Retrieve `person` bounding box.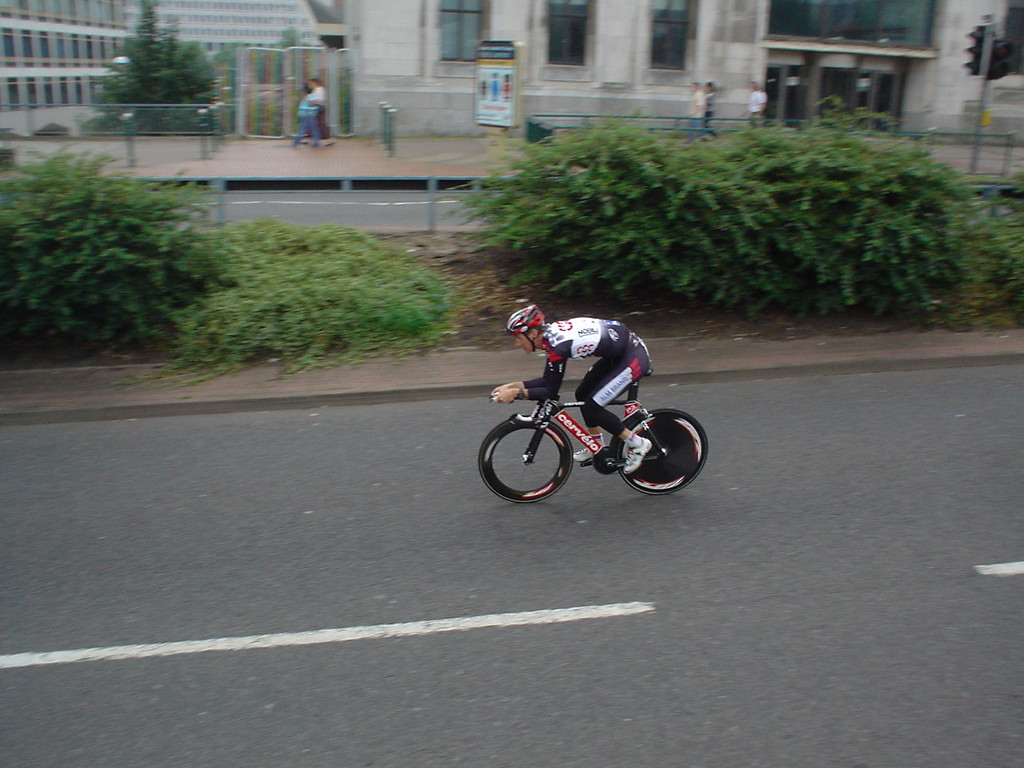
Bounding box: {"x1": 291, "y1": 84, "x2": 323, "y2": 148}.
